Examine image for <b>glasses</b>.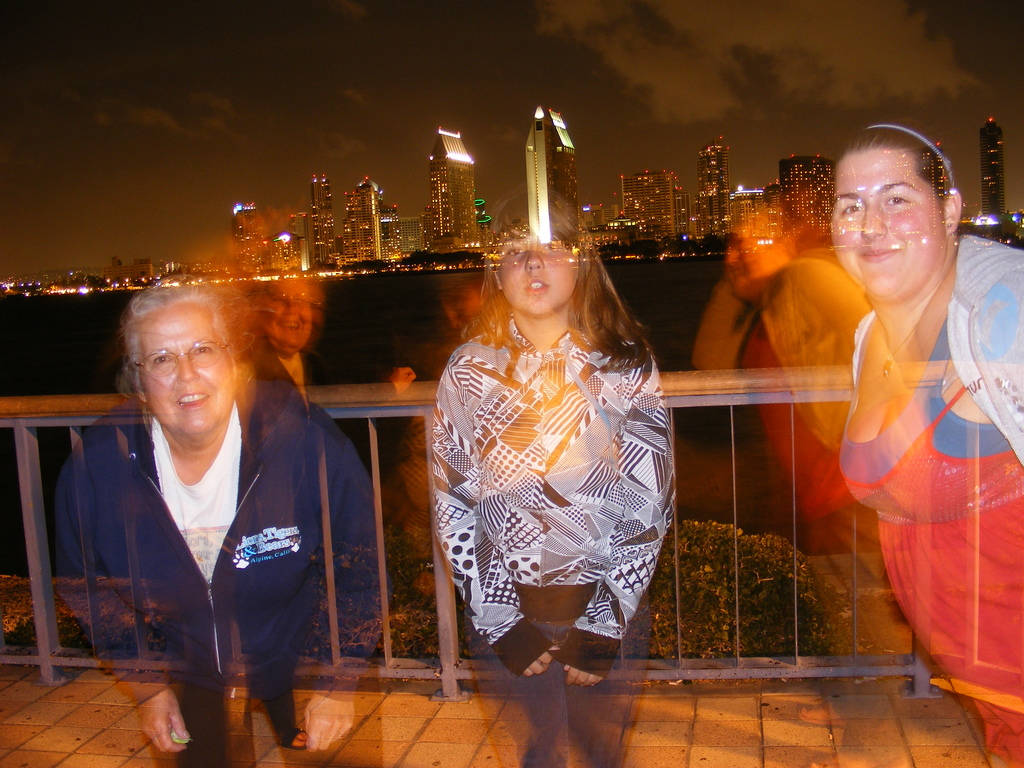
Examination result: [left=134, top=335, right=231, bottom=379].
